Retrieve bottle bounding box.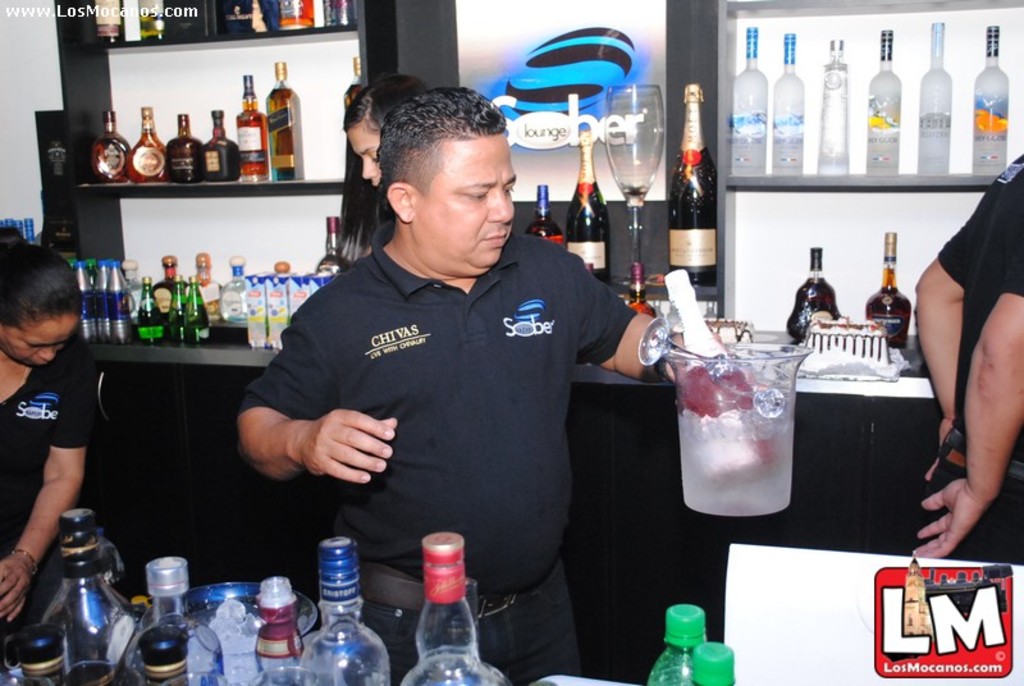
Bounding box: rect(401, 535, 477, 678).
